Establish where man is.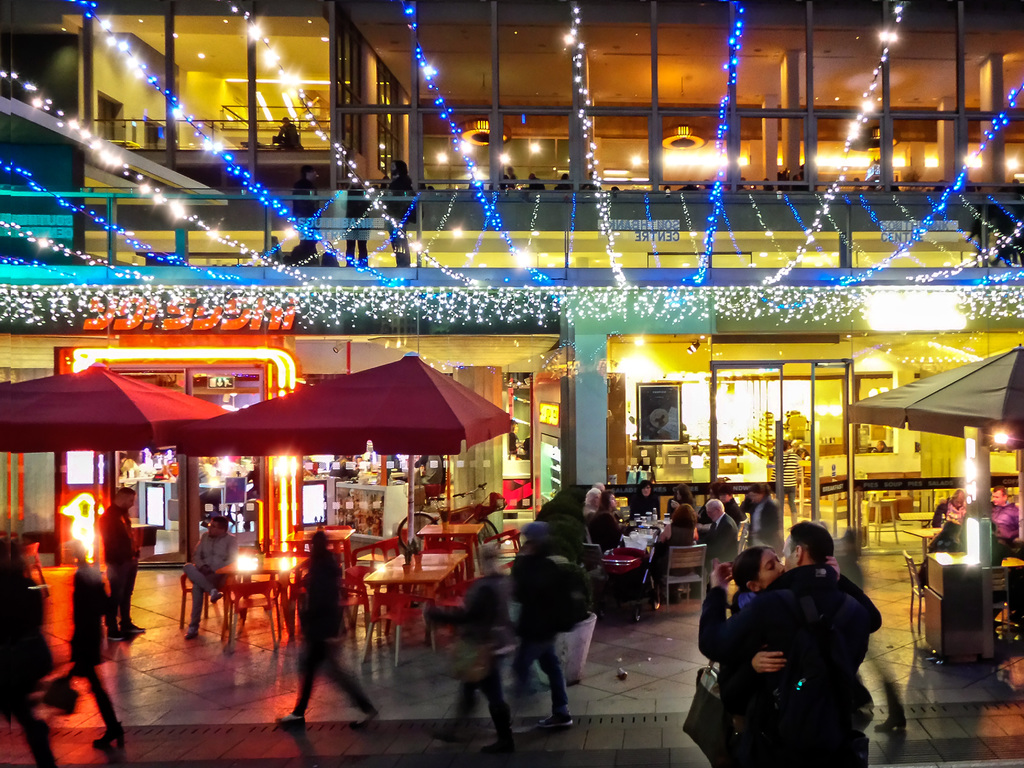
Established at <region>709, 531, 905, 758</region>.
